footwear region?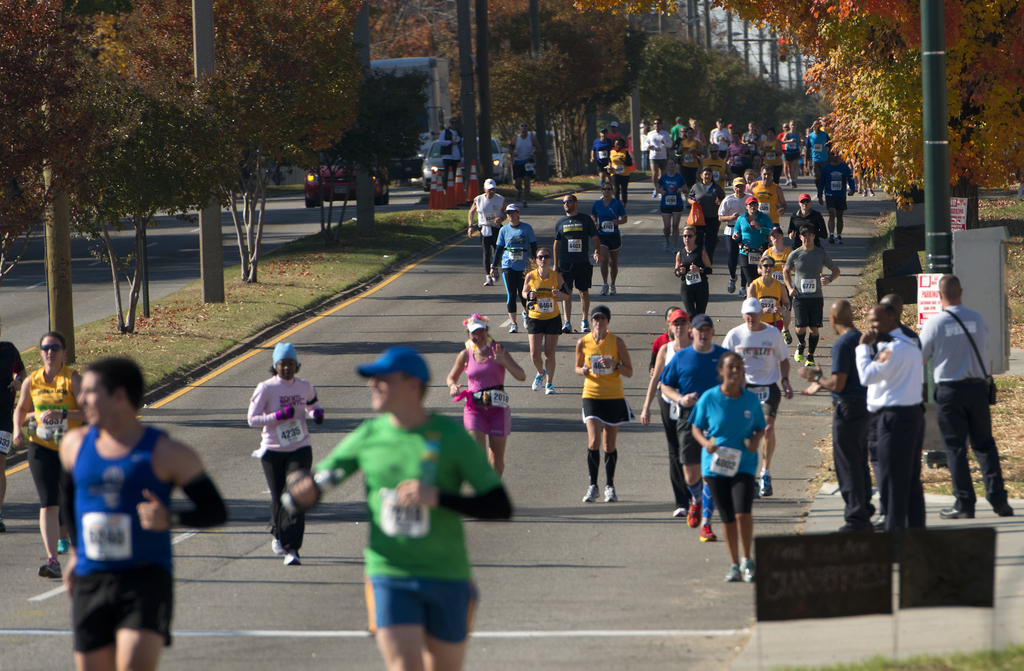
bbox(519, 312, 532, 333)
